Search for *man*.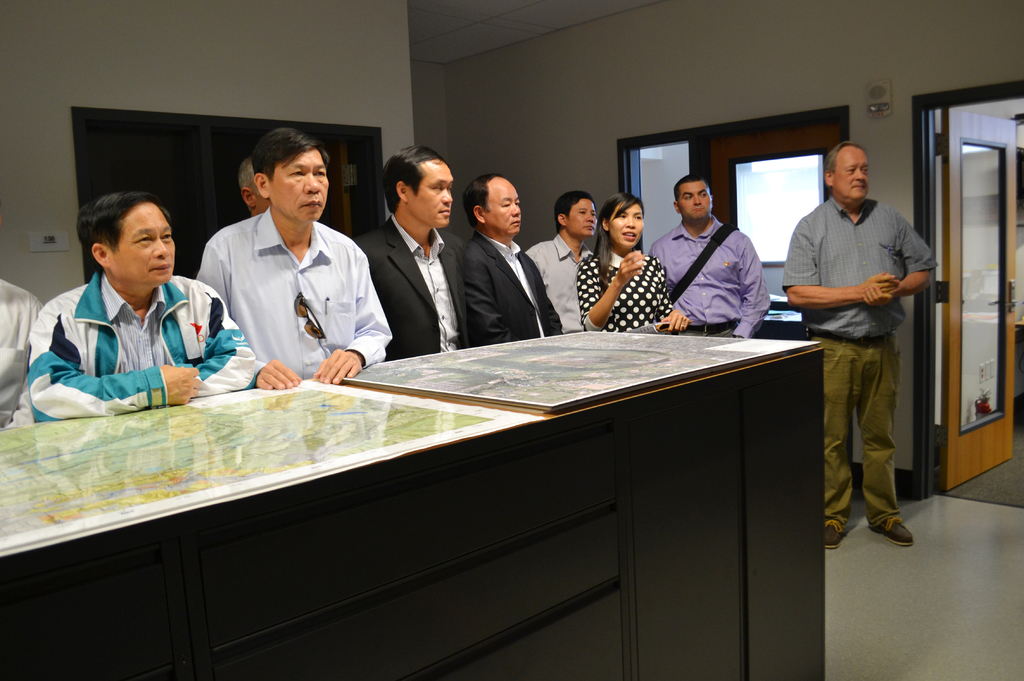
Found at detection(509, 181, 616, 331).
